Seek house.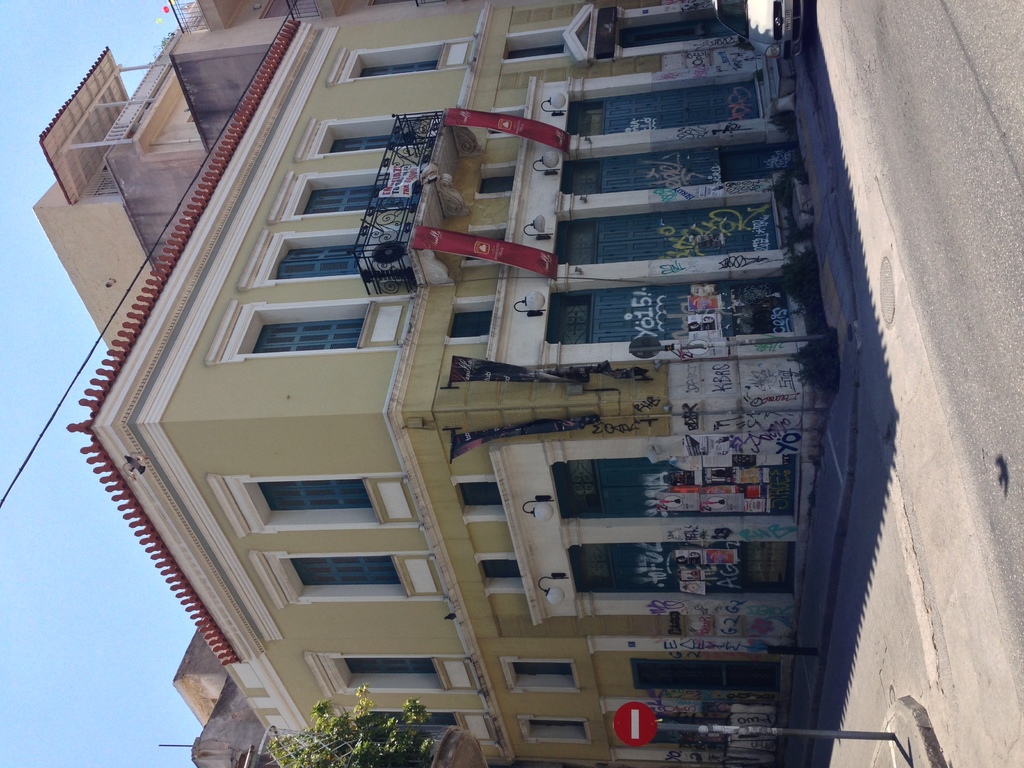
bbox(28, 0, 846, 767).
